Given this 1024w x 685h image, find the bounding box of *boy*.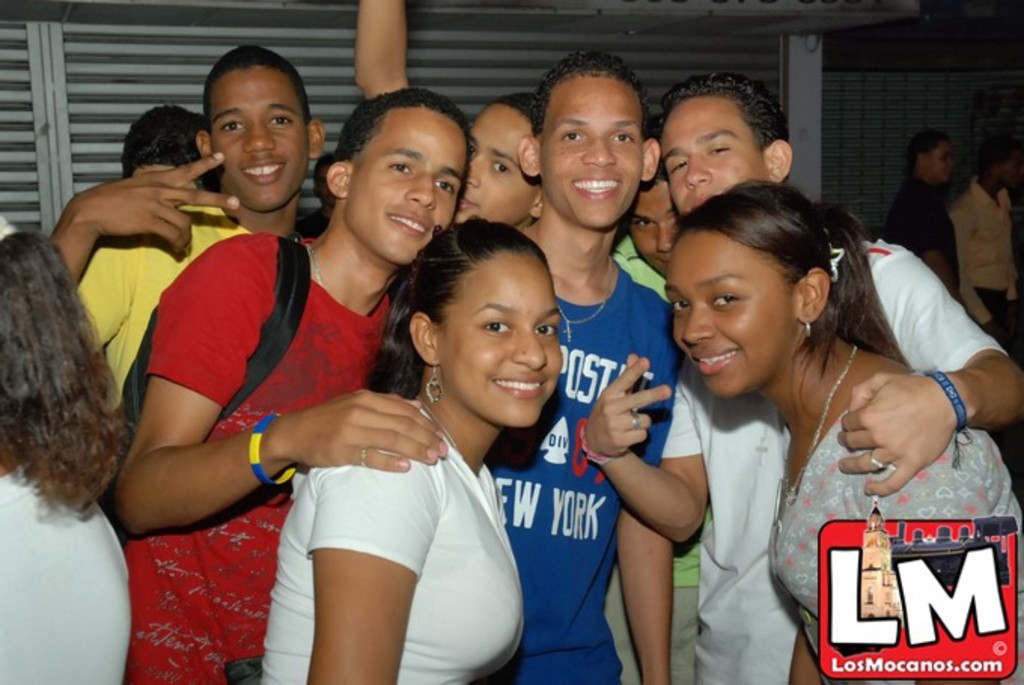
[x1=607, y1=120, x2=688, y2=304].
